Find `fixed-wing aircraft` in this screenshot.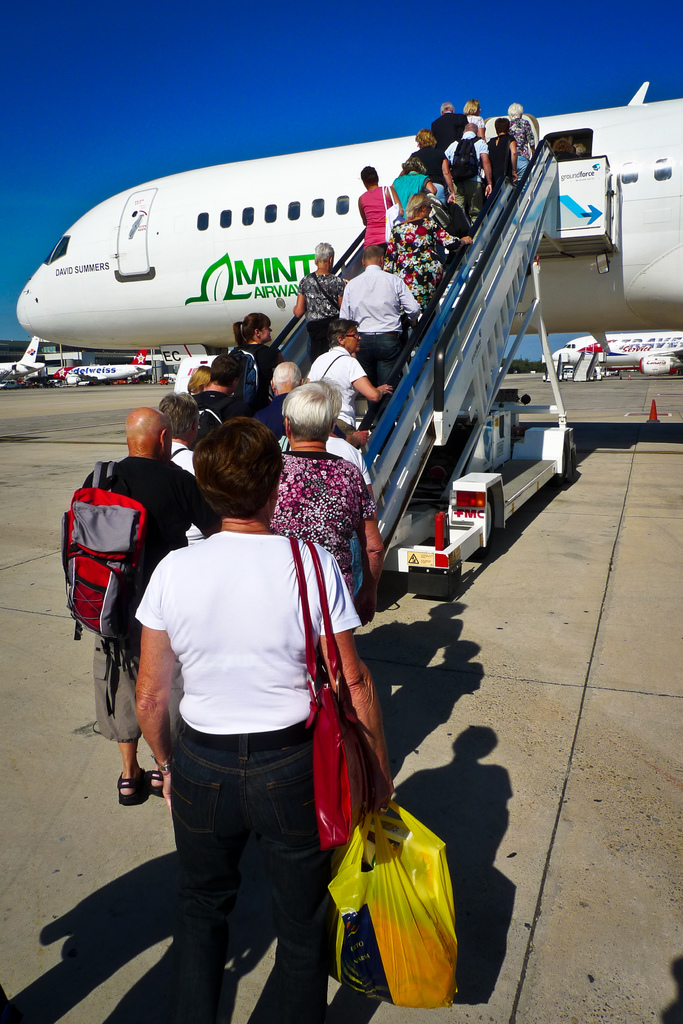
The bounding box for `fixed-wing aircraft` is [x1=0, y1=338, x2=50, y2=383].
